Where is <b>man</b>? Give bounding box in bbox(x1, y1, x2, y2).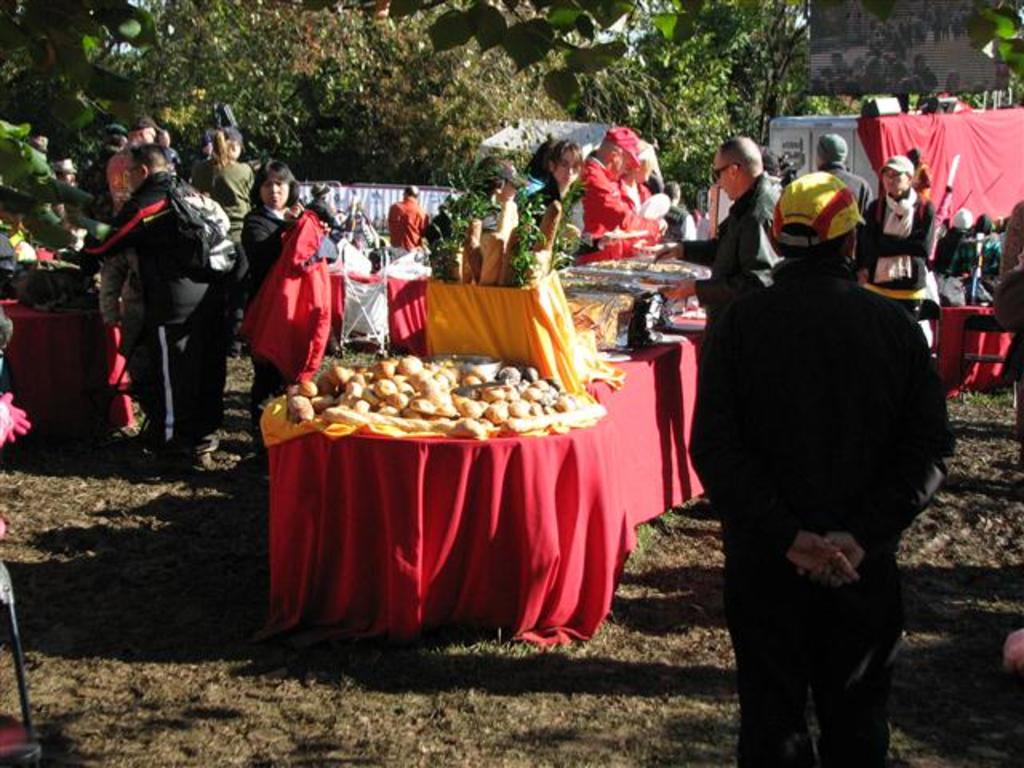
bbox(578, 125, 664, 240).
